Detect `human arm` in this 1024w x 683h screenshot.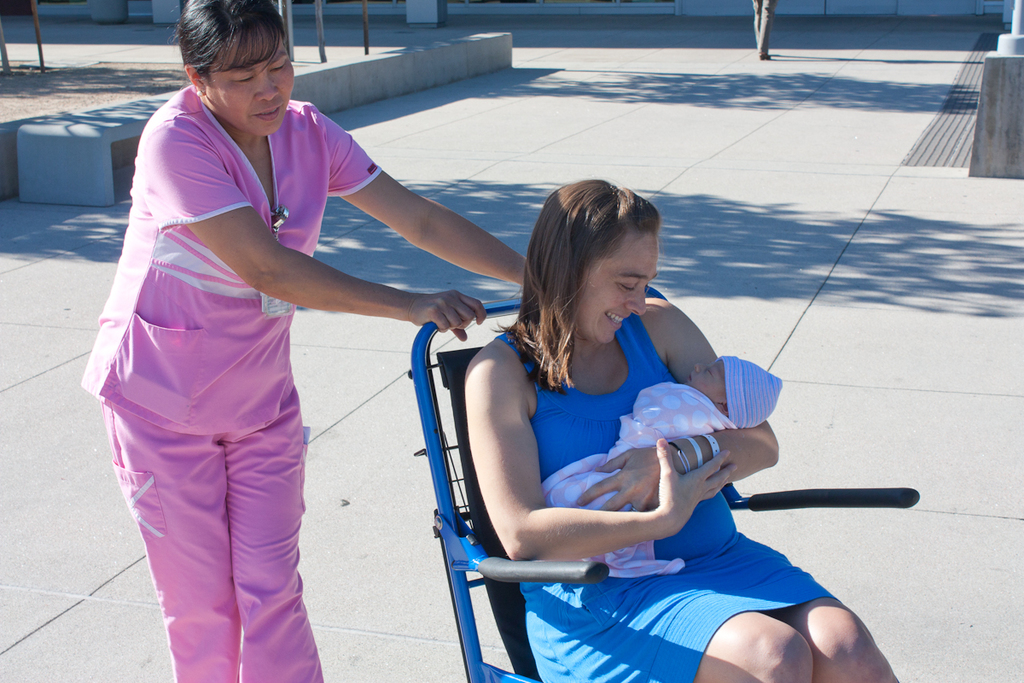
Detection: select_region(154, 116, 453, 337).
